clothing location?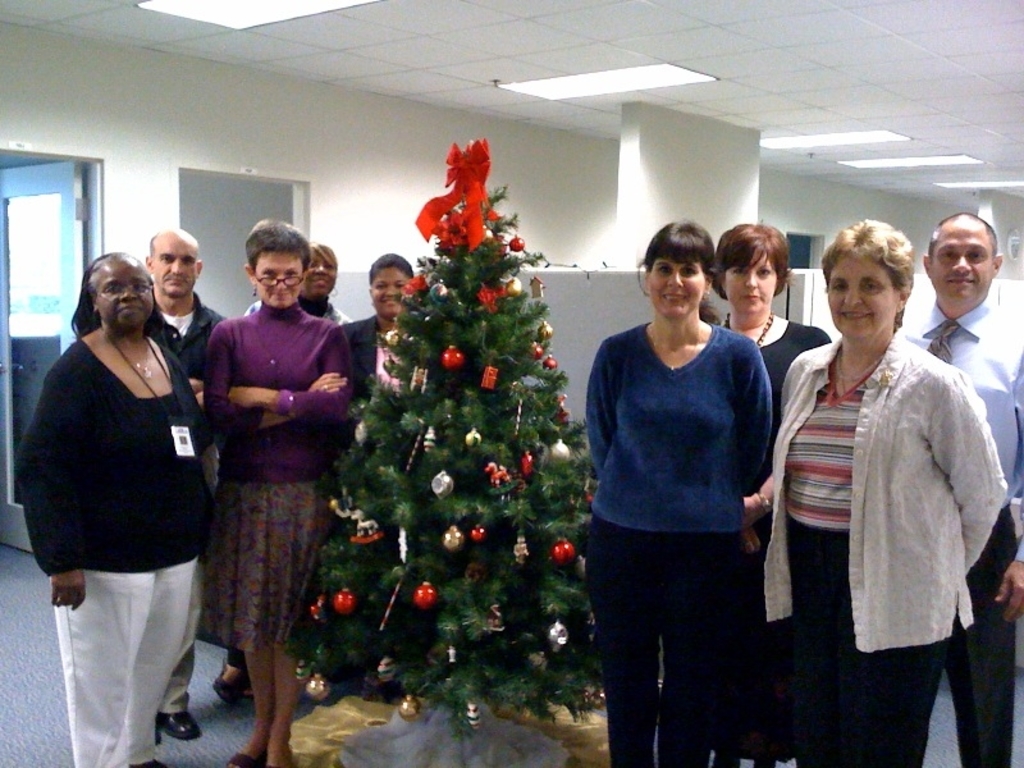
BBox(584, 320, 773, 767)
